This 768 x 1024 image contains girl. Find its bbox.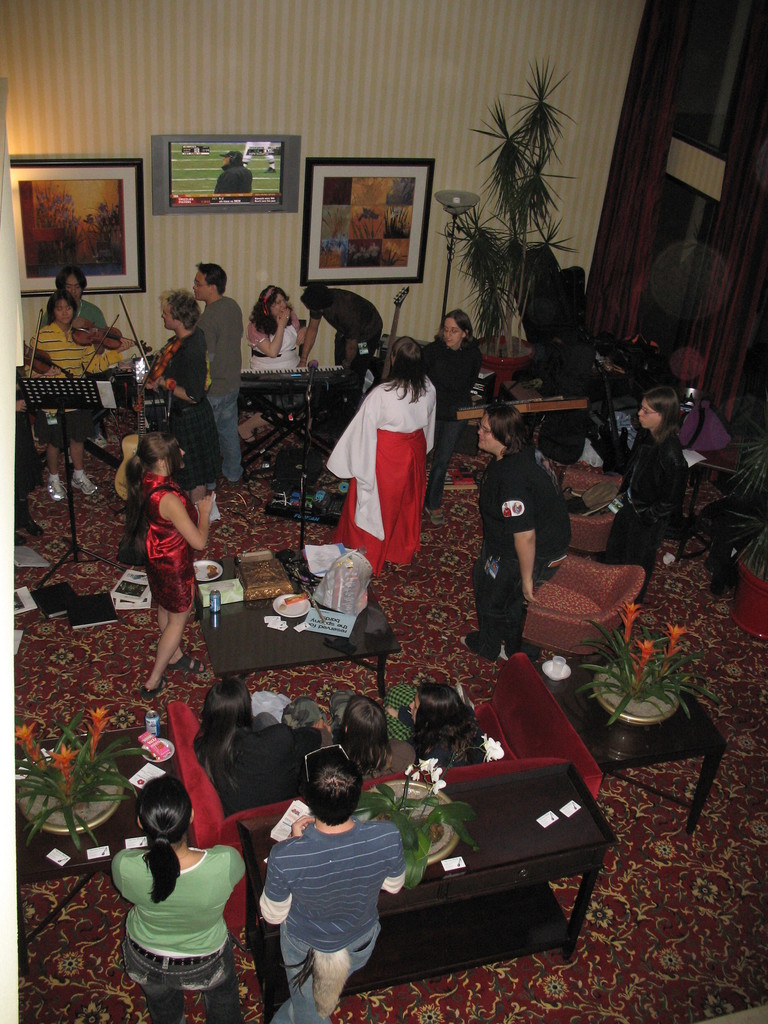
(x1=381, y1=679, x2=485, y2=776).
